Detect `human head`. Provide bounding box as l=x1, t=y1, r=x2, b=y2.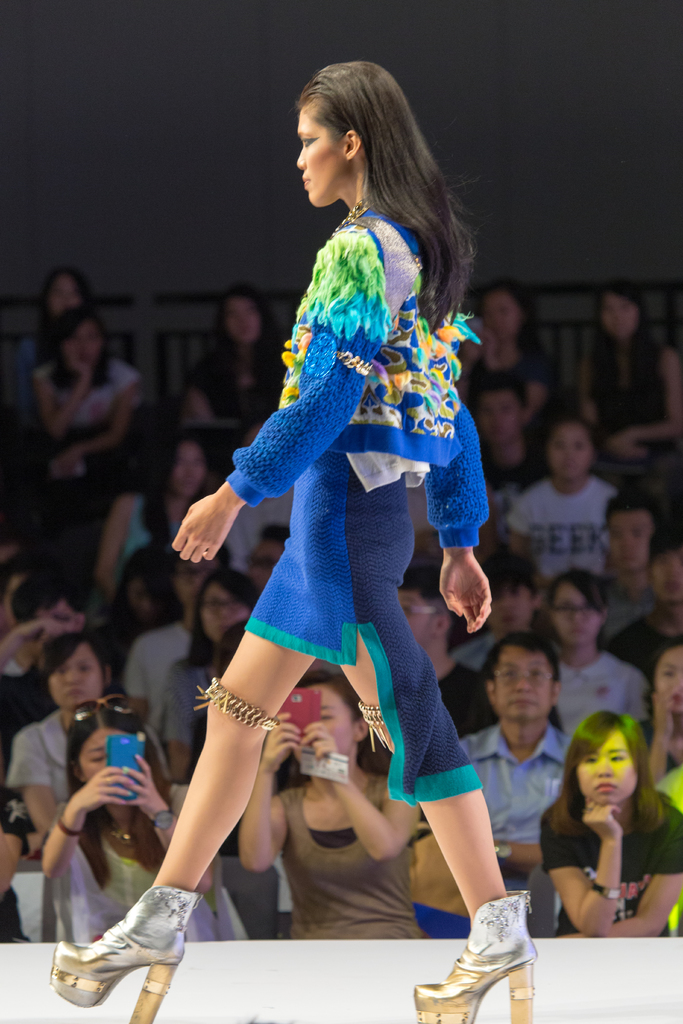
l=152, t=436, r=210, b=504.
